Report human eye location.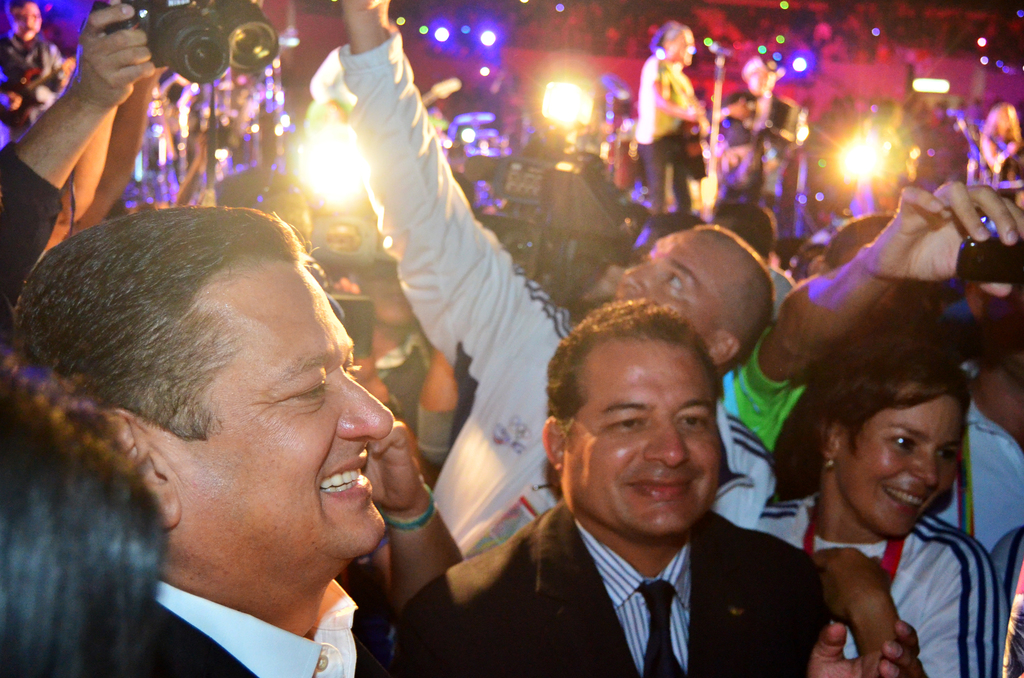
Report: bbox=(605, 407, 650, 433).
